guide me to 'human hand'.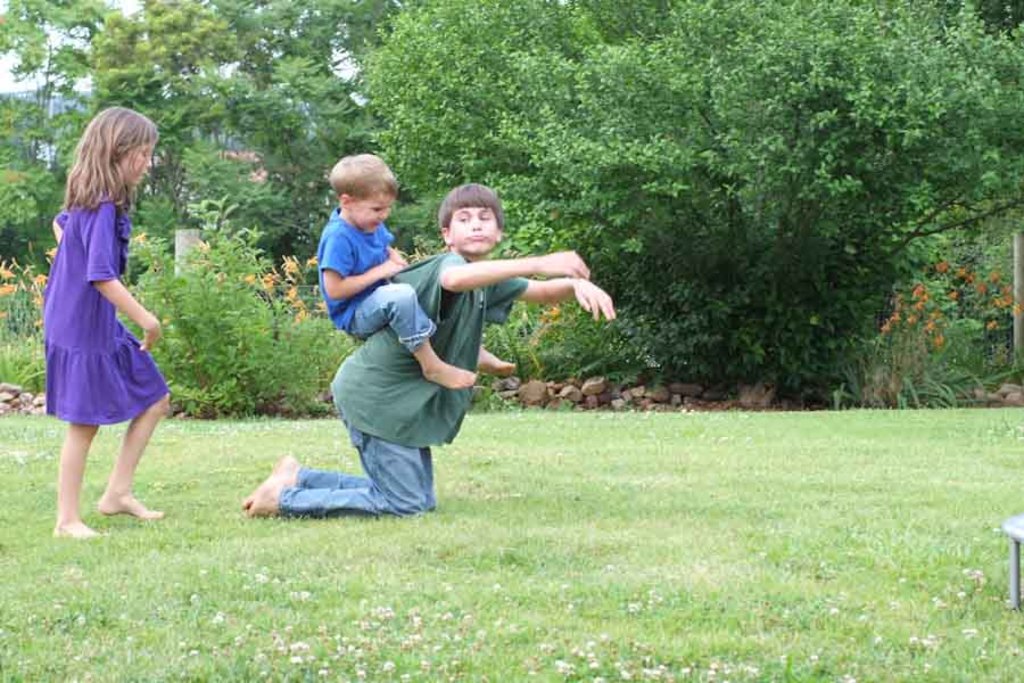
Guidance: bbox=[537, 248, 596, 282].
